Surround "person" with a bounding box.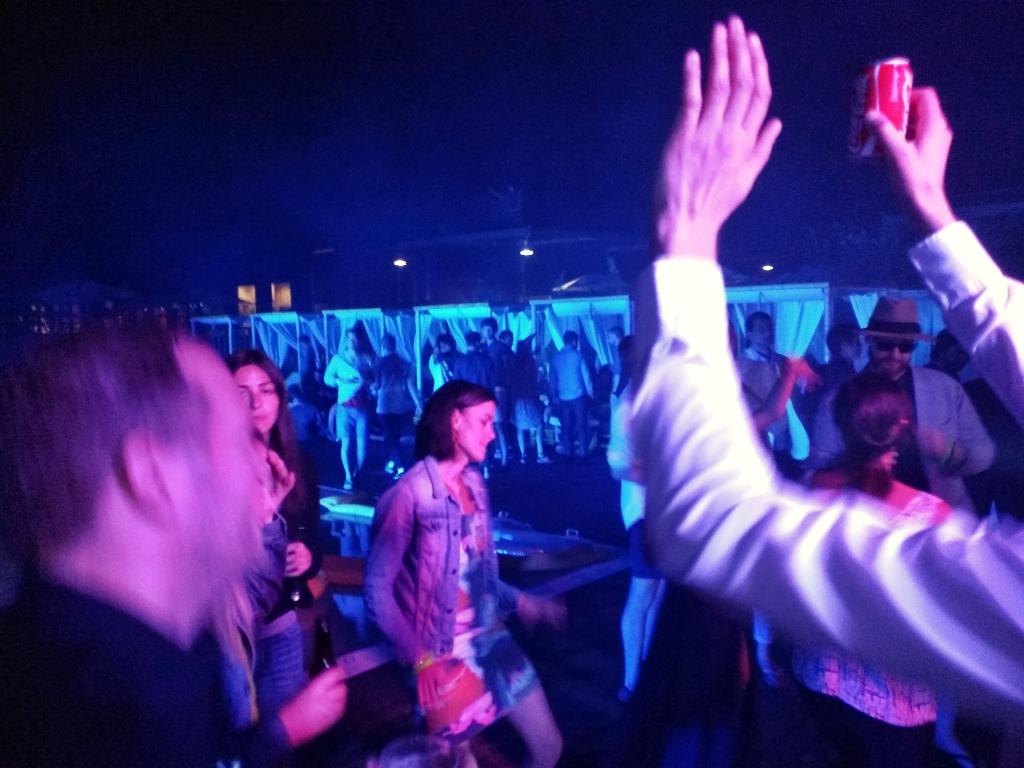
left=782, top=371, right=956, bottom=767.
